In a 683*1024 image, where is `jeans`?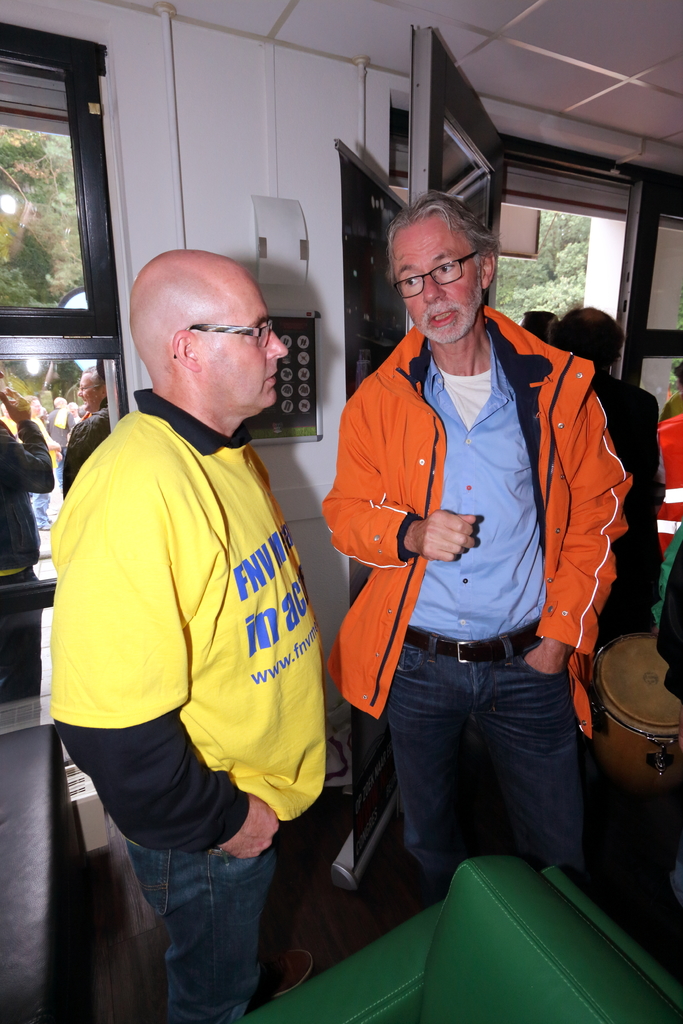
bbox(349, 629, 604, 902).
